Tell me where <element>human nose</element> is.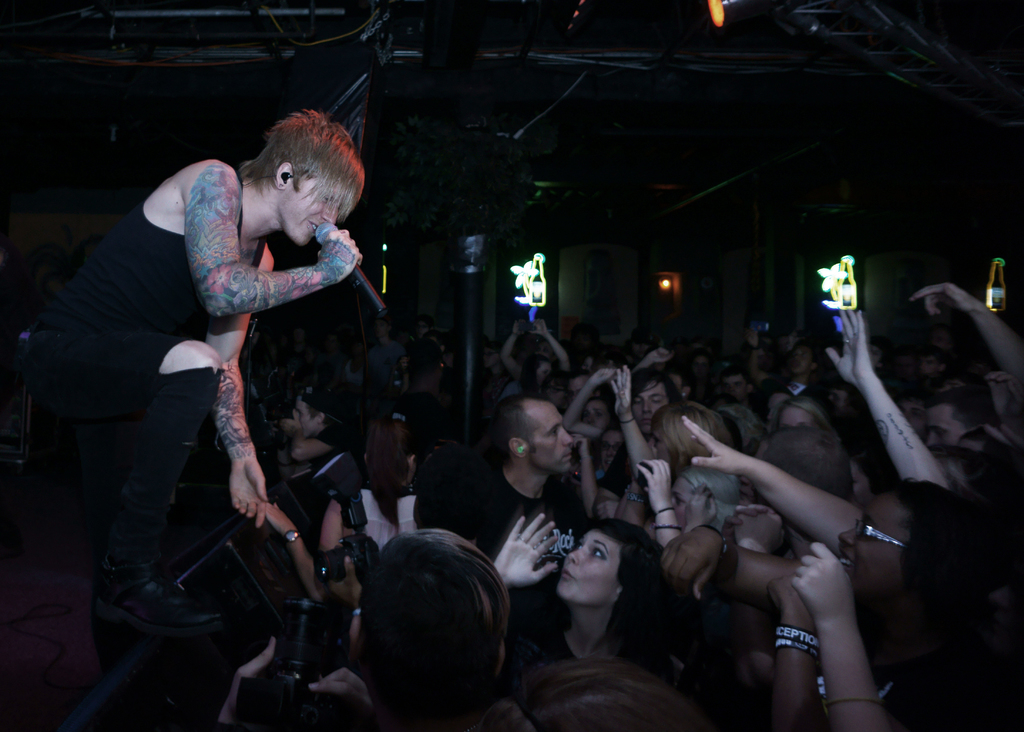
<element>human nose</element> is at (645,439,655,450).
